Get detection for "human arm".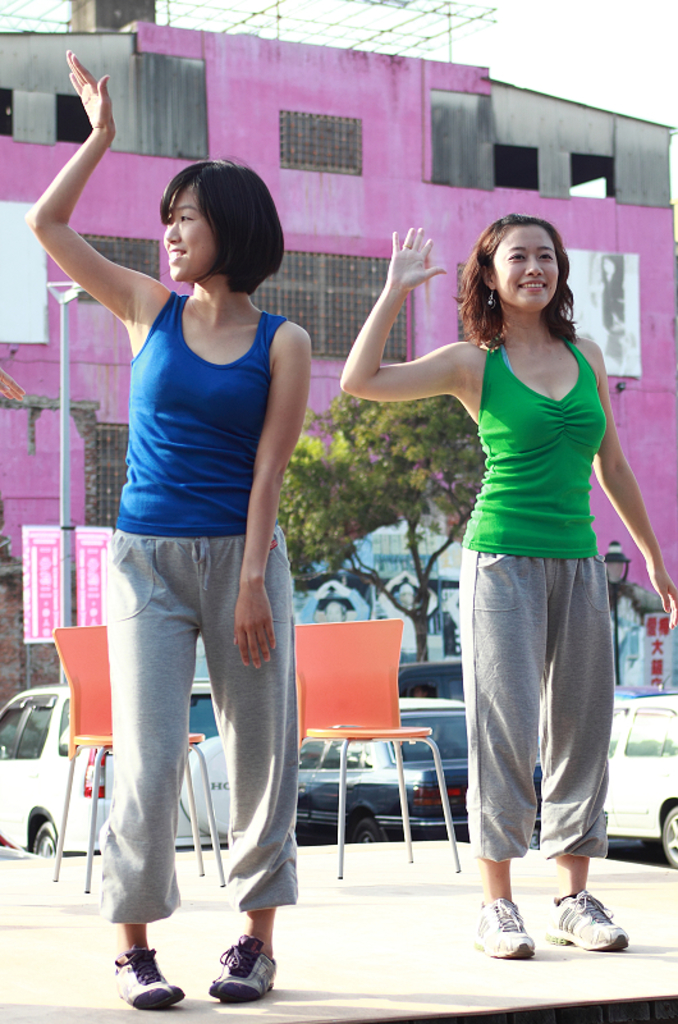
Detection: left=233, top=315, right=317, bottom=682.
